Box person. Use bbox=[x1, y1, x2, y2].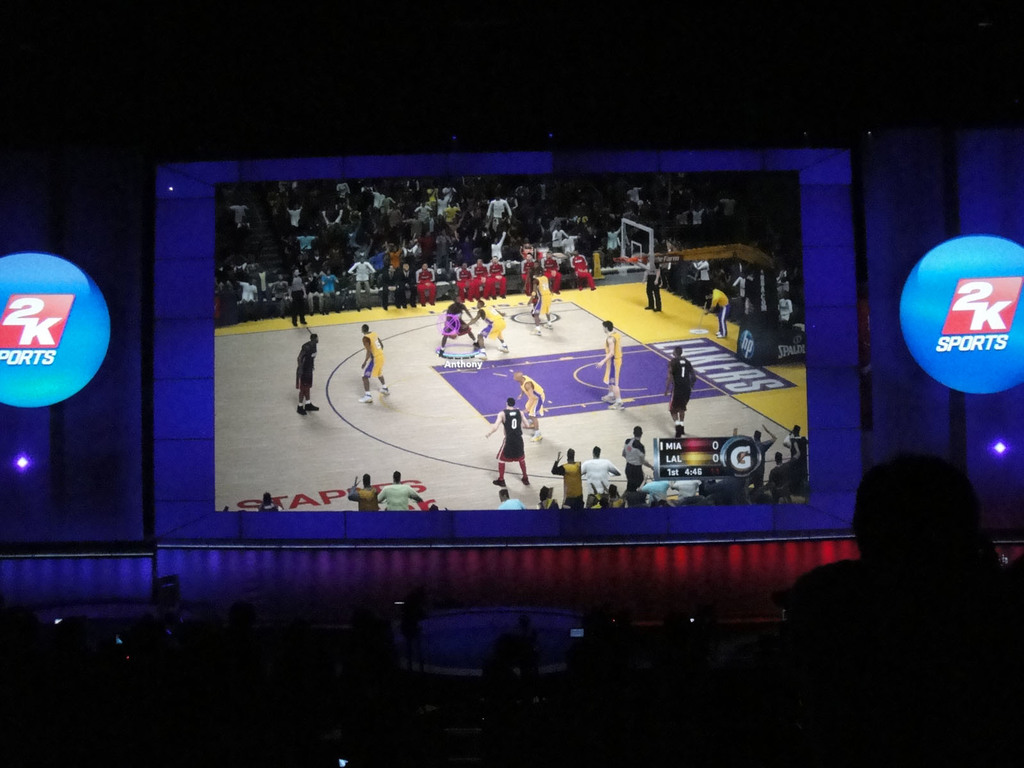
bbox=[436, 296, 476, 359].
